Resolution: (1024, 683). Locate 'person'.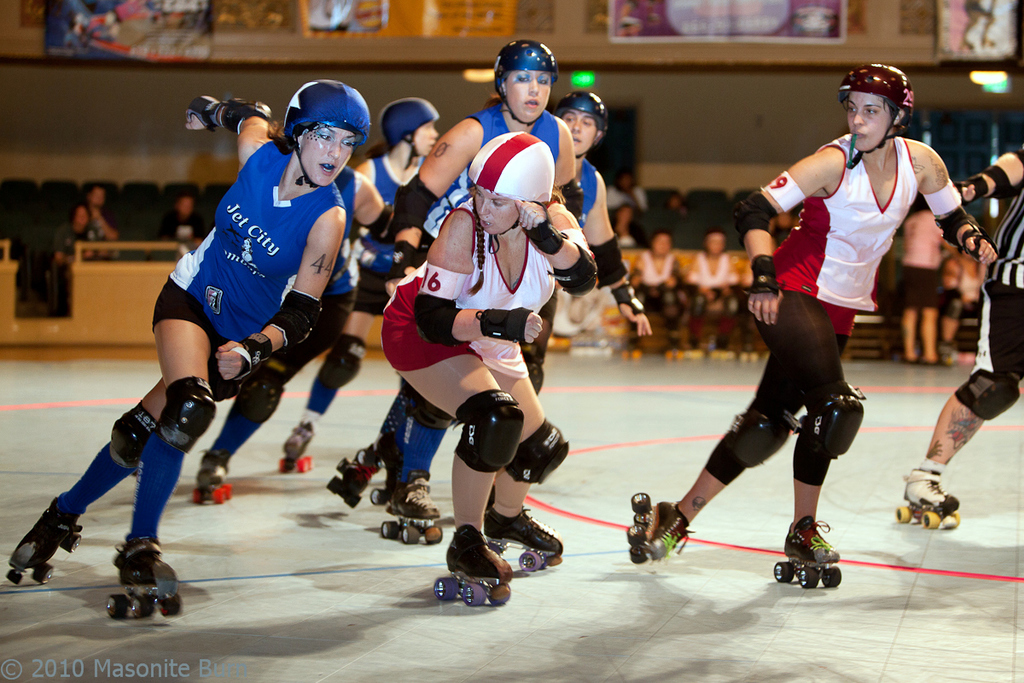
(x1=152, y1=193, x2=205, y2=266).
